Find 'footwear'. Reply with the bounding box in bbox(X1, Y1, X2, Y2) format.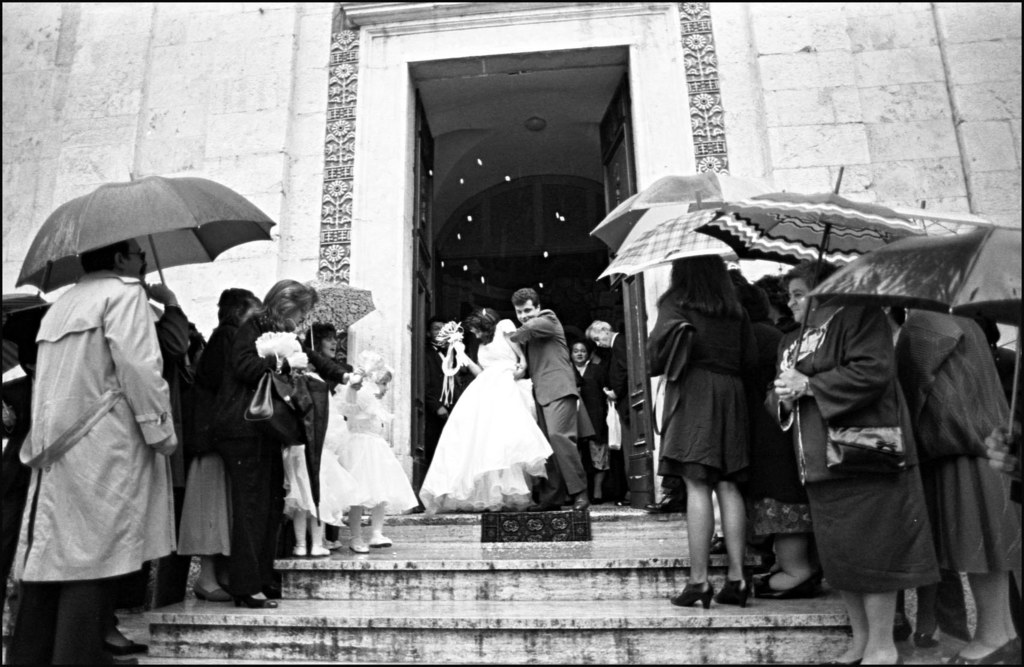
bbox(668, 579, 717, 610).
